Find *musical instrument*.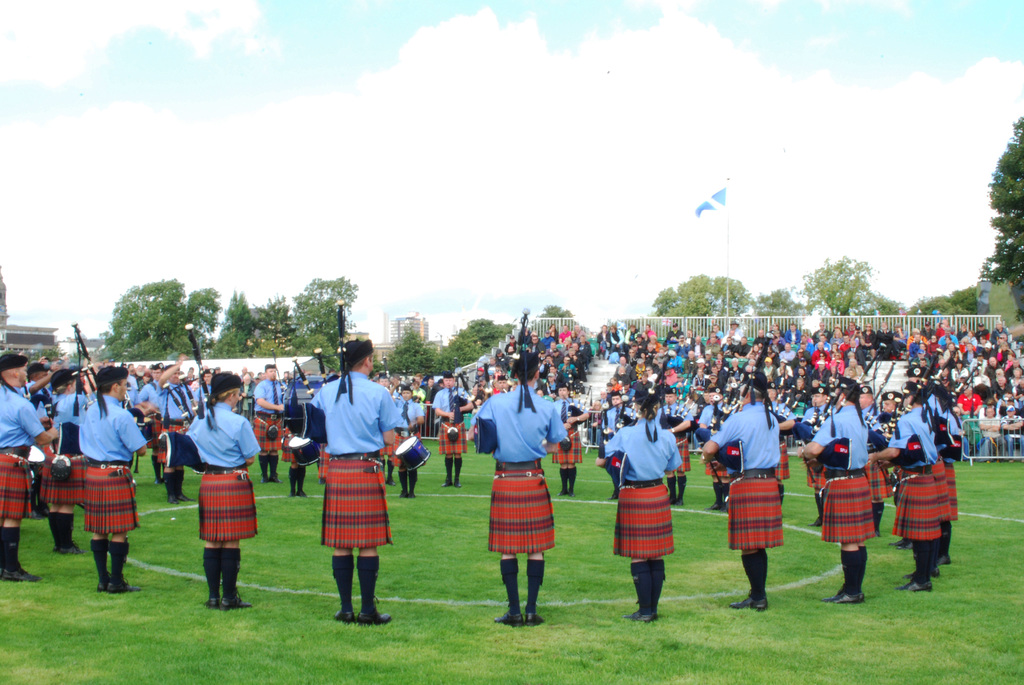
[x1=269, y1=350, x2=290, y2=407].
